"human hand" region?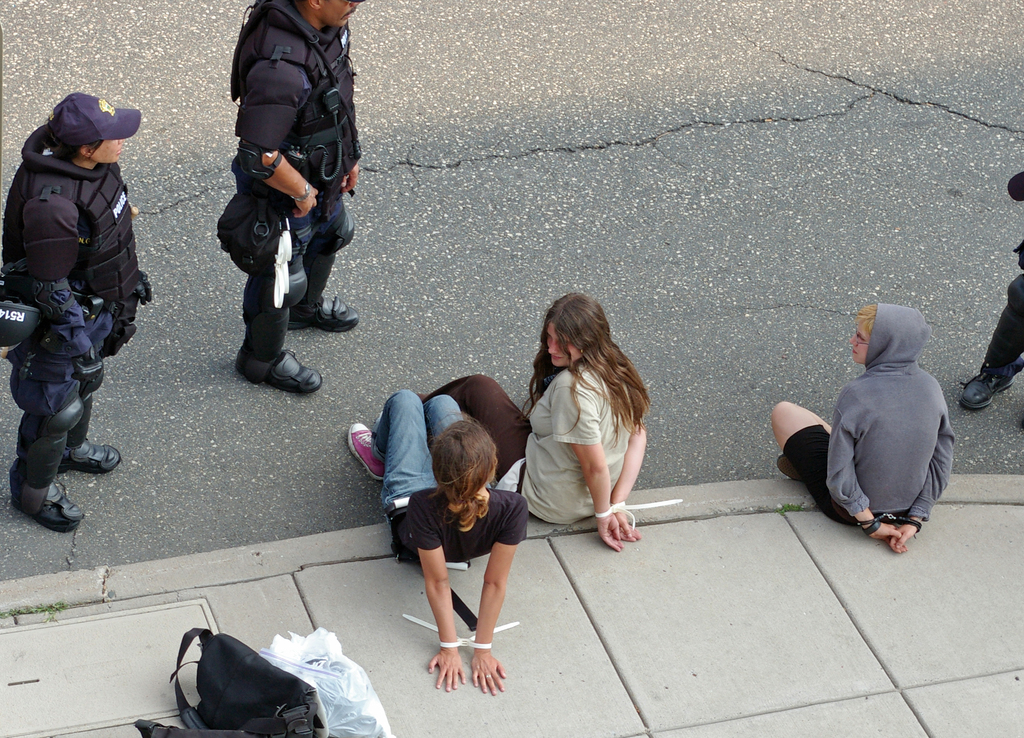
[874, 521, 904, 542]
